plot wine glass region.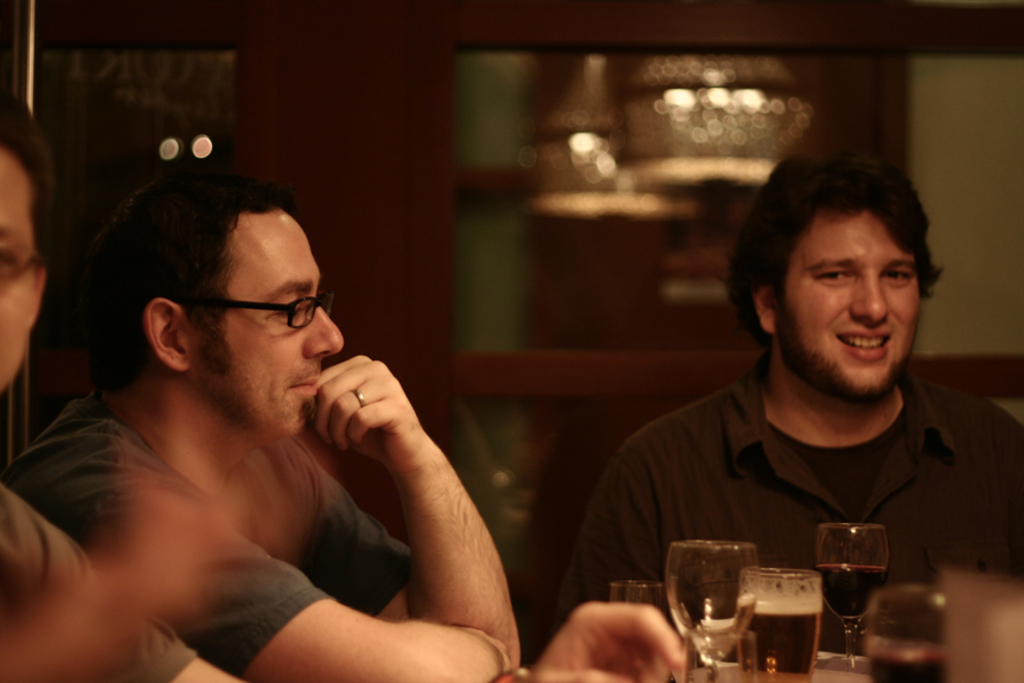
Plotted at [left=814, top=523, right=888, bottom=668].
